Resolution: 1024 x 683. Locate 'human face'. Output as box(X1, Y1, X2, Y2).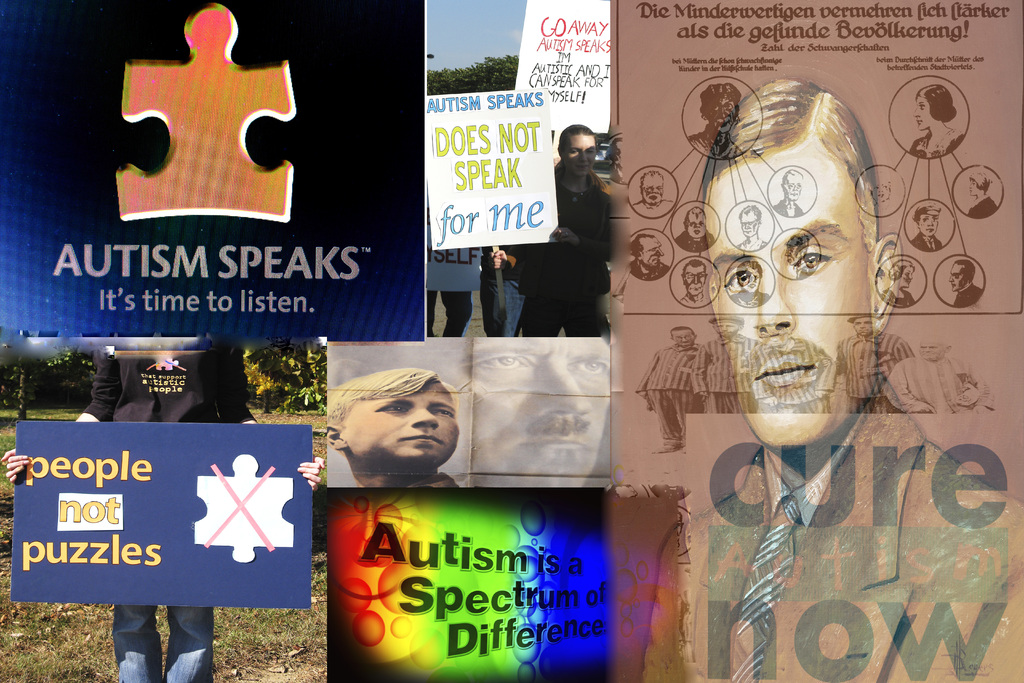
box(706, 135, 876, 445).
